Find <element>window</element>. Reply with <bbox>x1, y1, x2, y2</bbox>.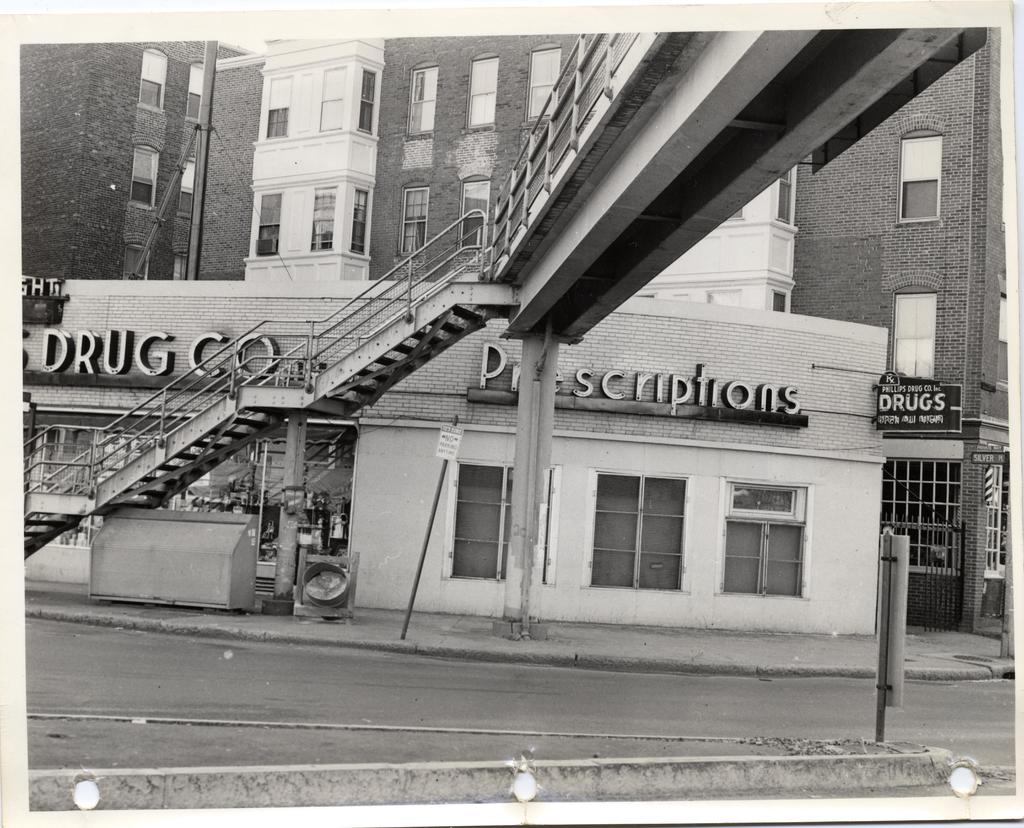
<bbox>445, 459, 547, 587</bbox>.
